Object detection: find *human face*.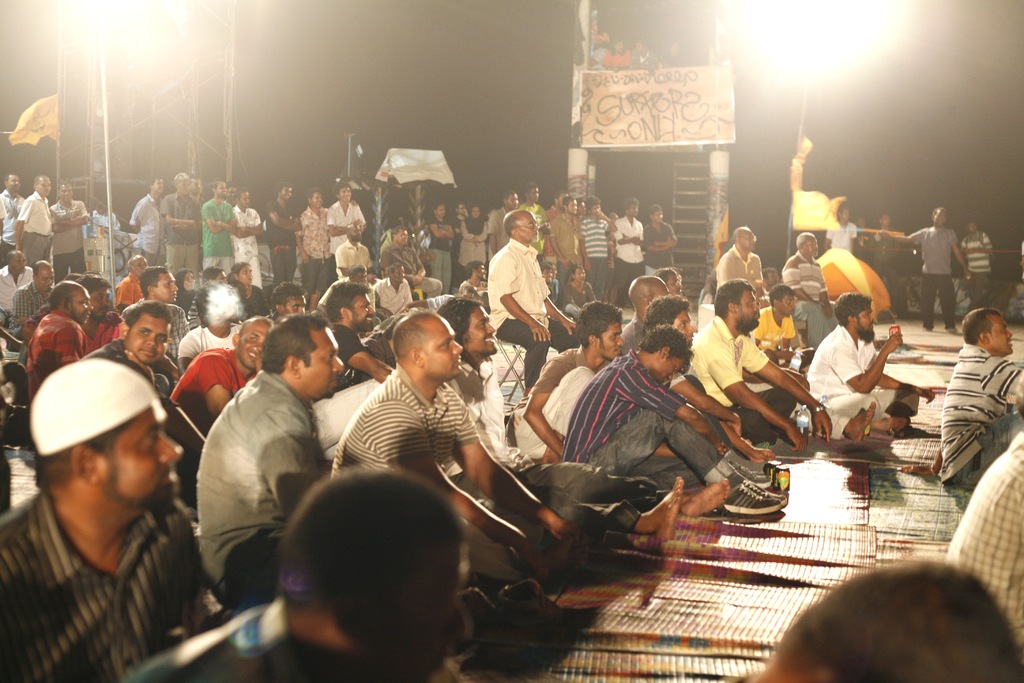
left=237, top=320, right=271, bottom=369.
